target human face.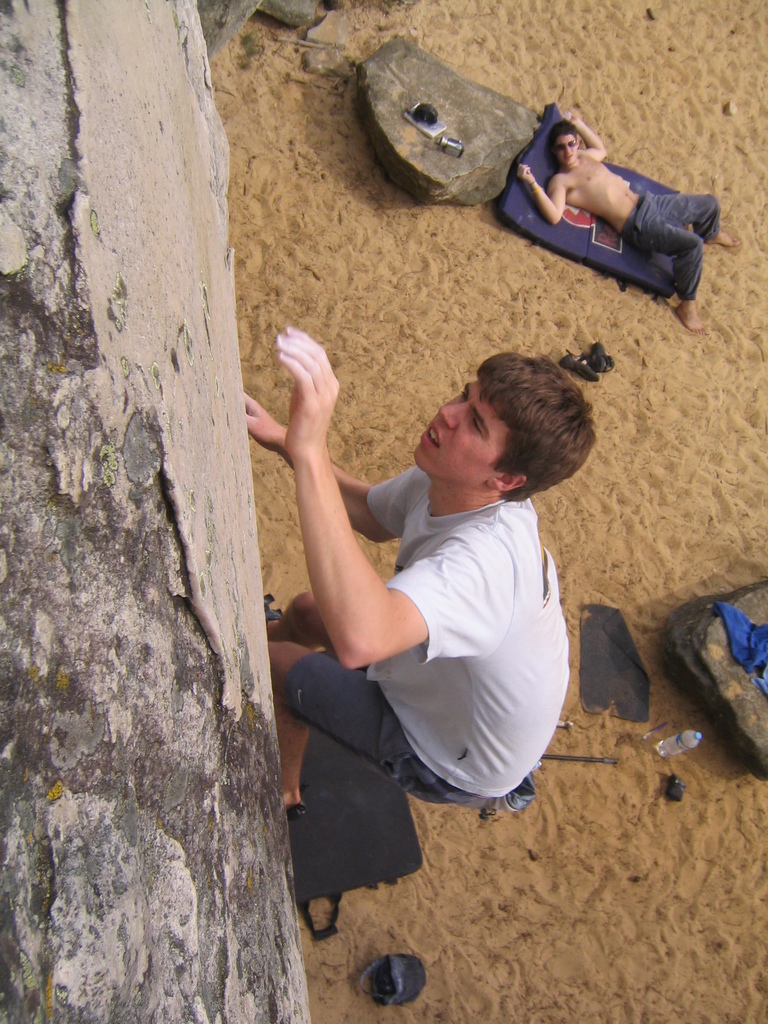
Target region: crop(406, 381, 483, 481).
